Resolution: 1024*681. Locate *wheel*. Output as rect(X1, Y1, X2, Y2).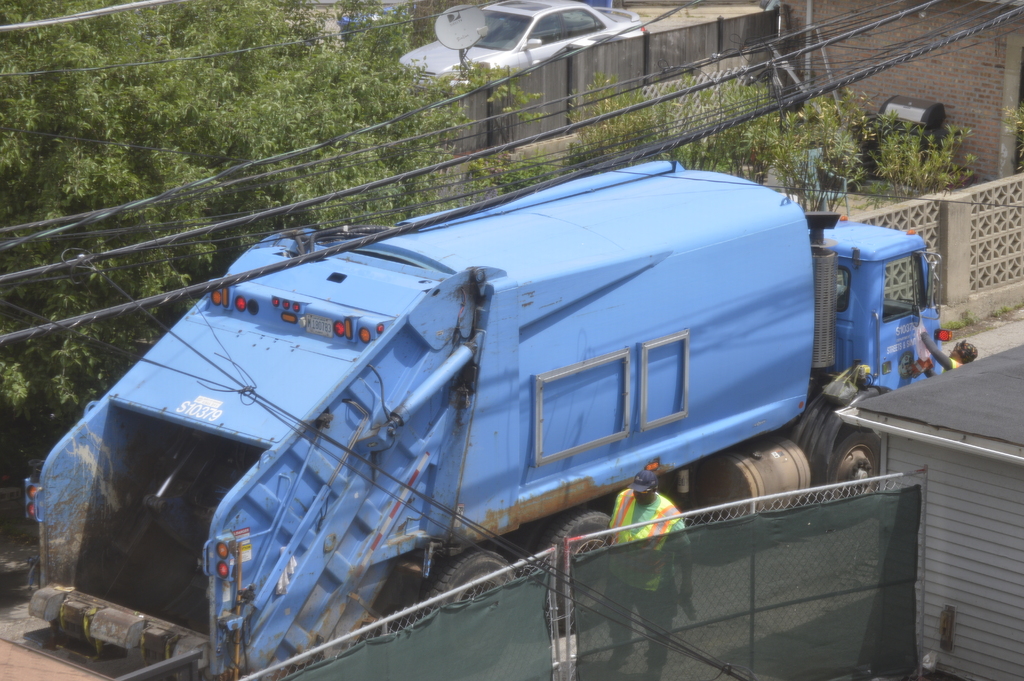
rect(435, 552, 518, 661).
